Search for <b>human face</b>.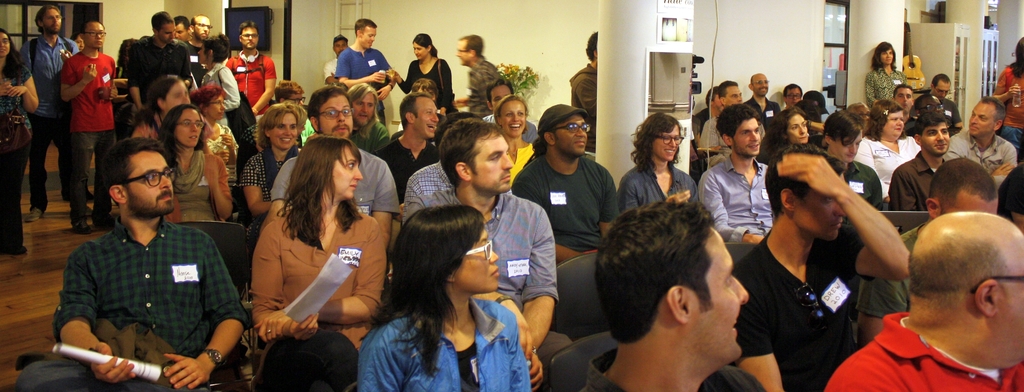
Found at left=561, top=120, right=586, bottom=157.
